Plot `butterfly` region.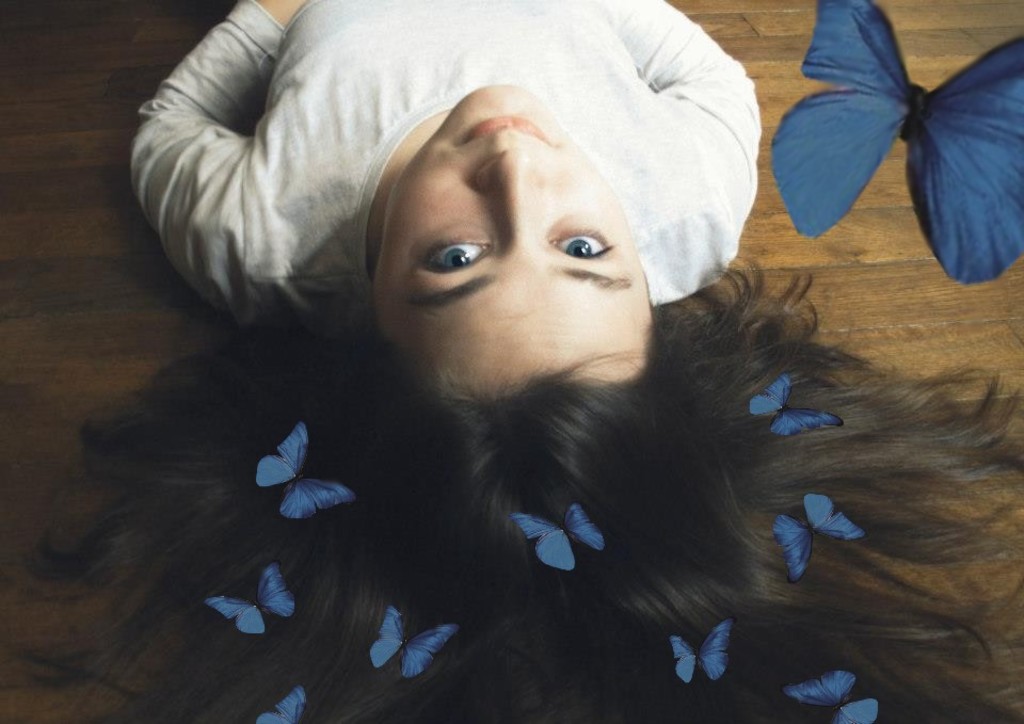
Plotted at (x1=773, y1=492, x2=867, y2=588).
